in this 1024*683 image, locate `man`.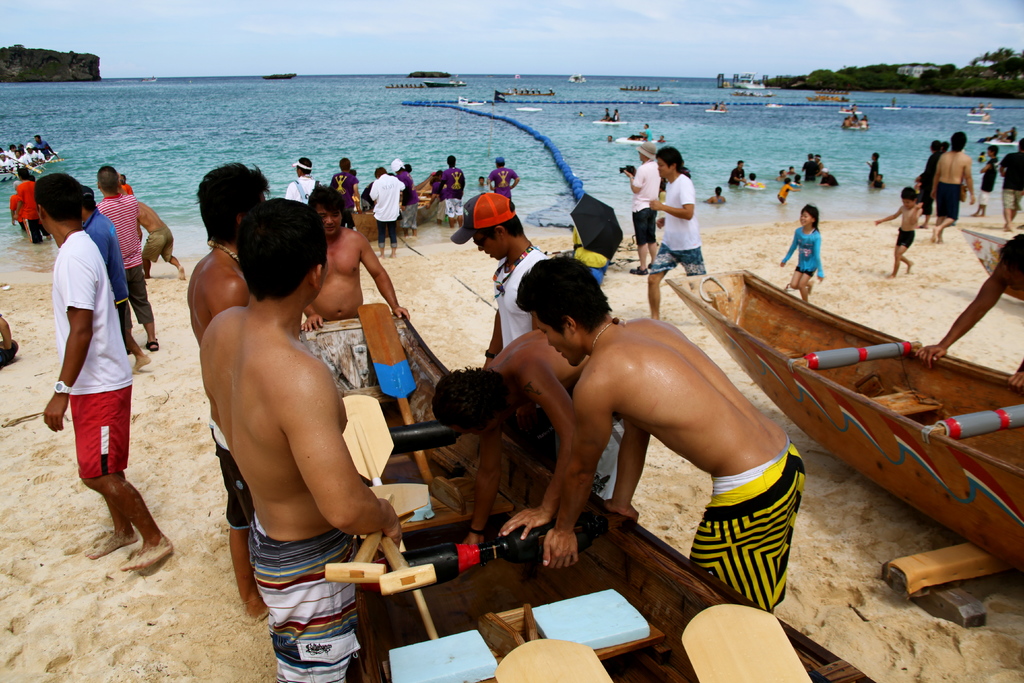
Bounding box: select_region(298, 190, 409, 332).
